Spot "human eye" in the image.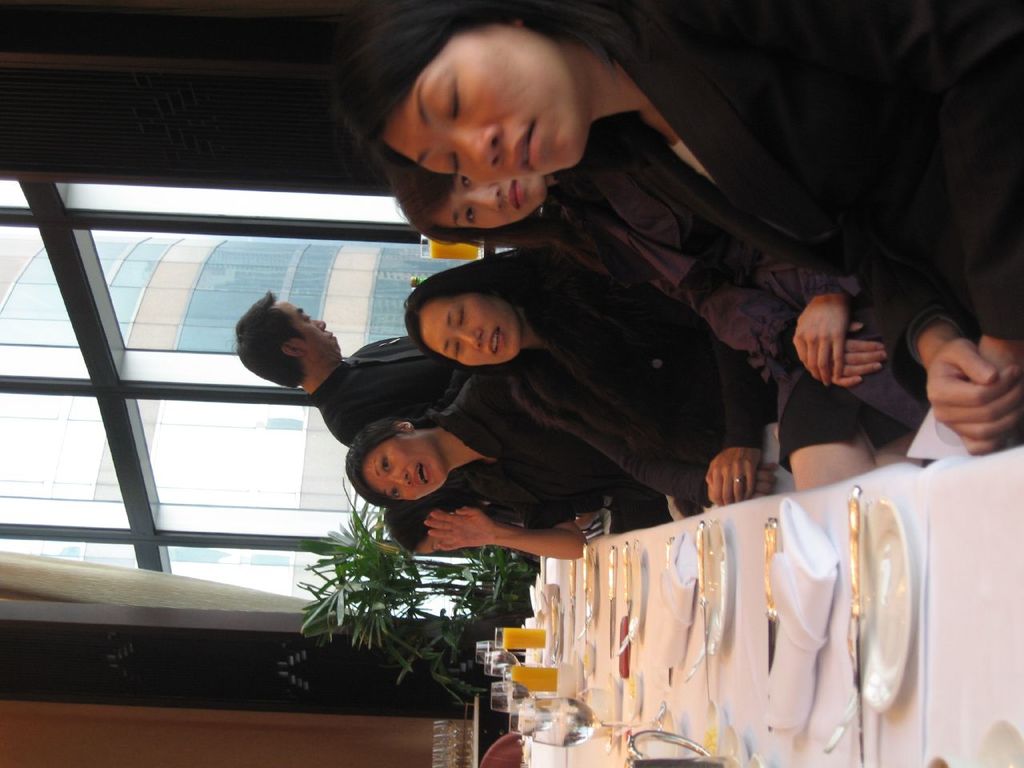
"human eye" found at (454, 309, 466, 327).
